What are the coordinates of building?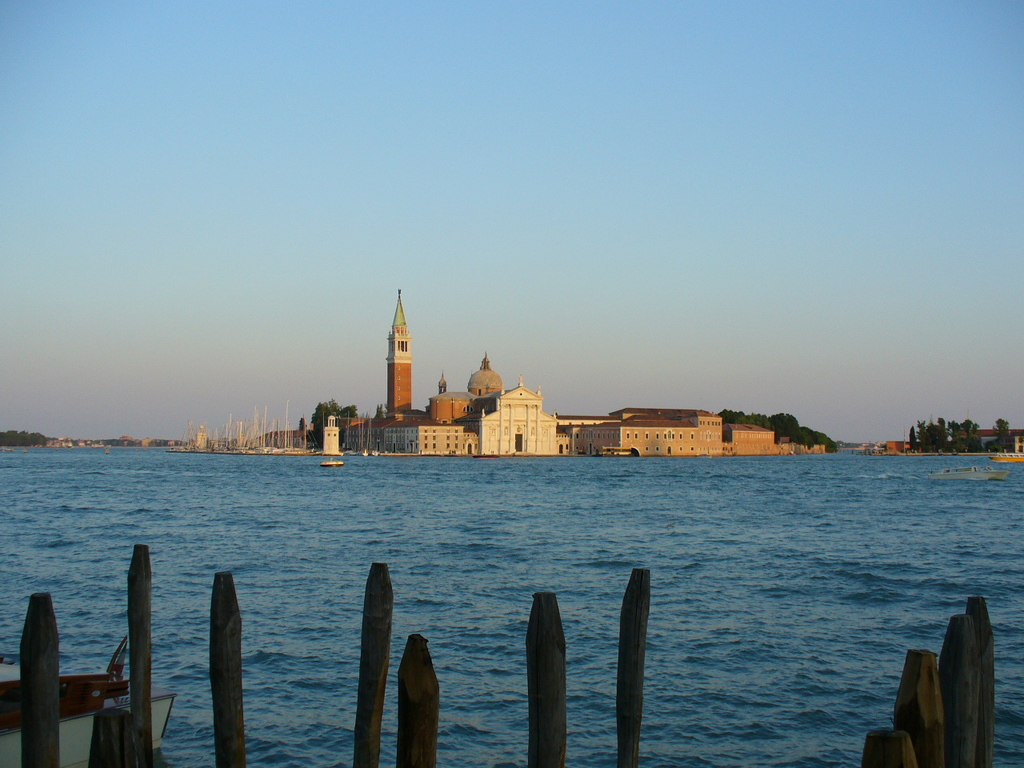
[353, 388, 571, 458].
